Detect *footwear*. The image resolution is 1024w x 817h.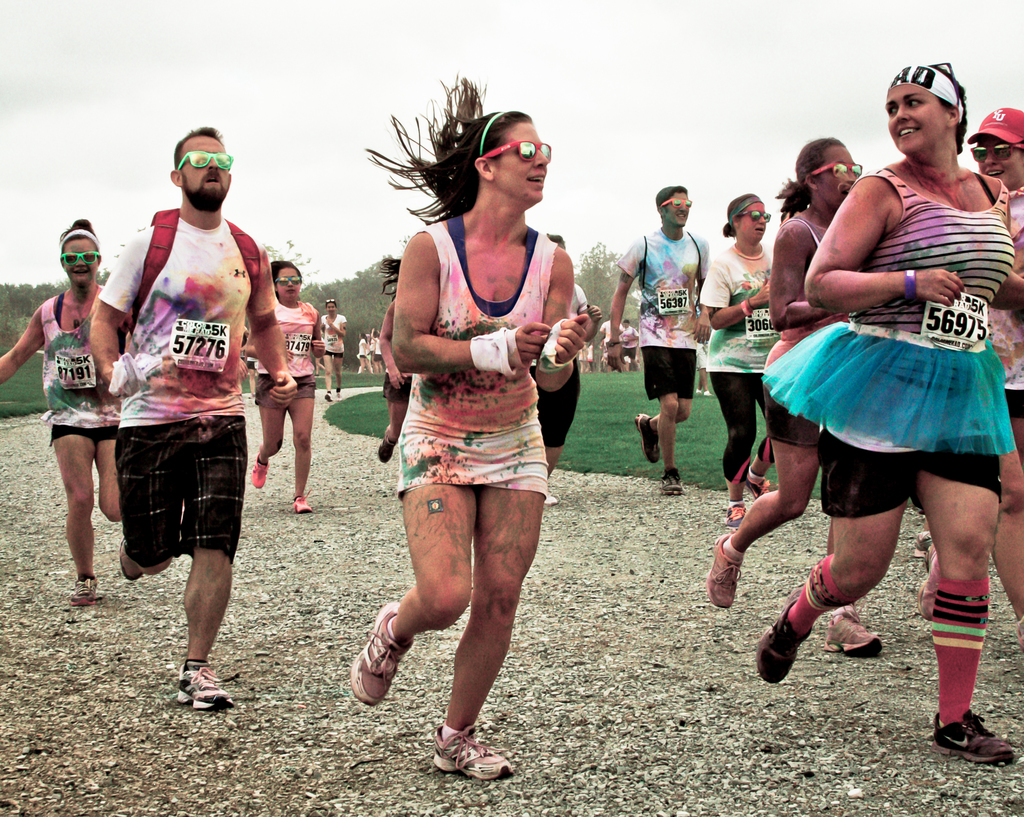
region(700, 388, 710, 397).
